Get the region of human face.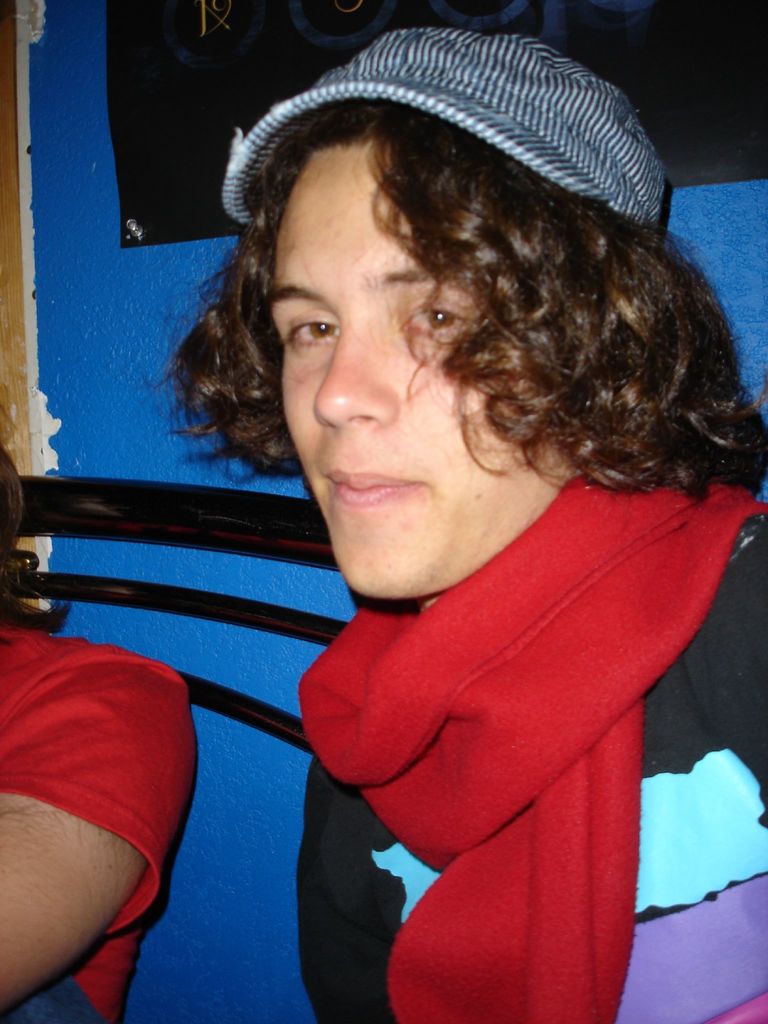
(left=263, top=147, right=527, bottom=595).
